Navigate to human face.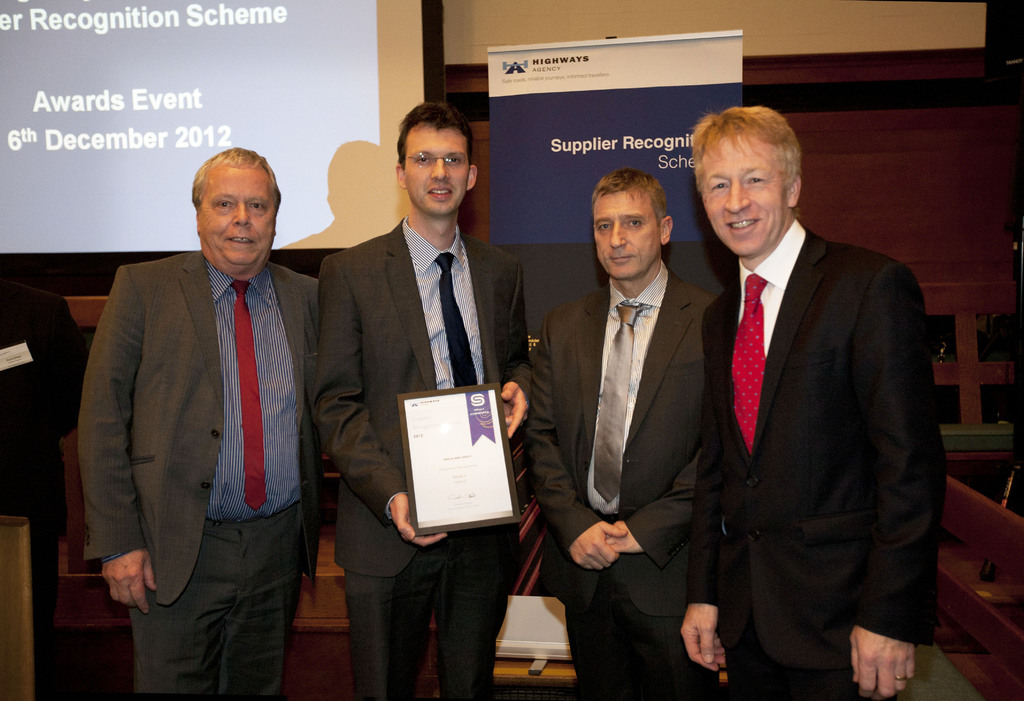
Navigation target: region(402, 130, 471, 214).
